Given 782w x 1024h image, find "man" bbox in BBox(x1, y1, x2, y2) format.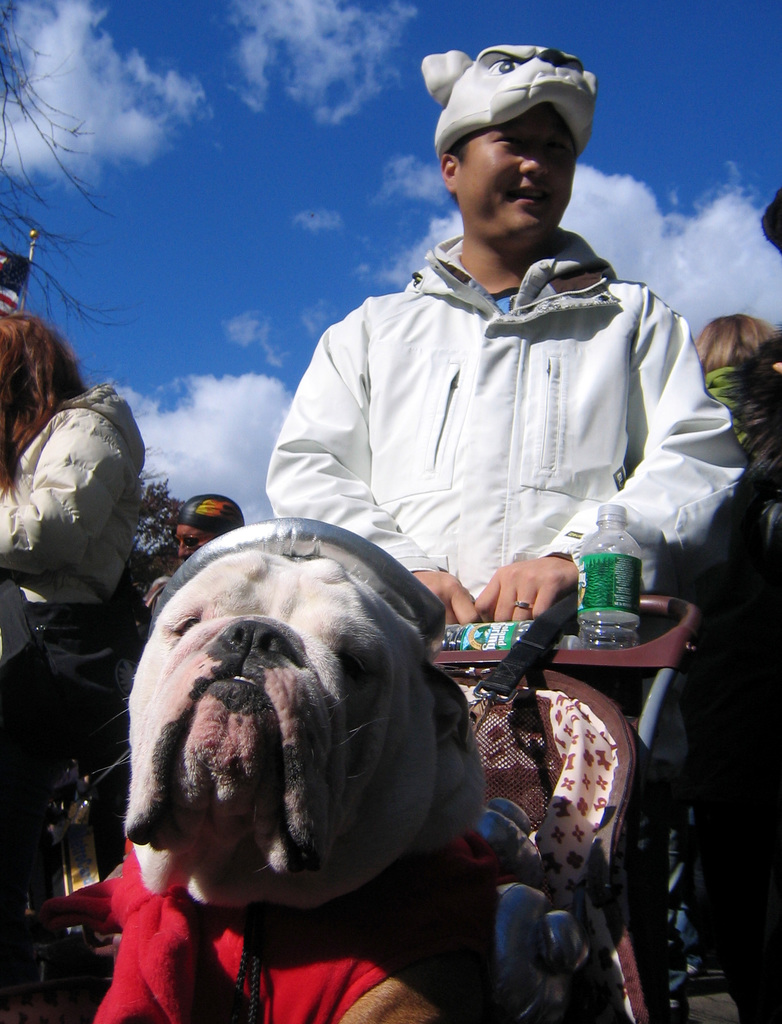
BBox(258, 40, 747, 1023).
